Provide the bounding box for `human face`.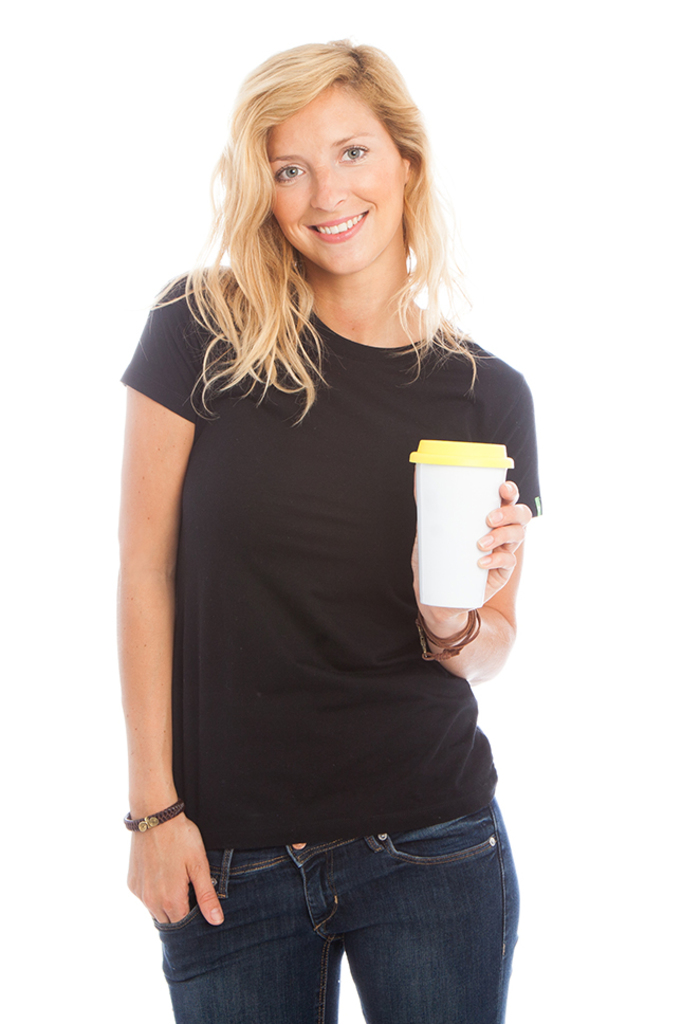
(270, 83, 406, 280).
